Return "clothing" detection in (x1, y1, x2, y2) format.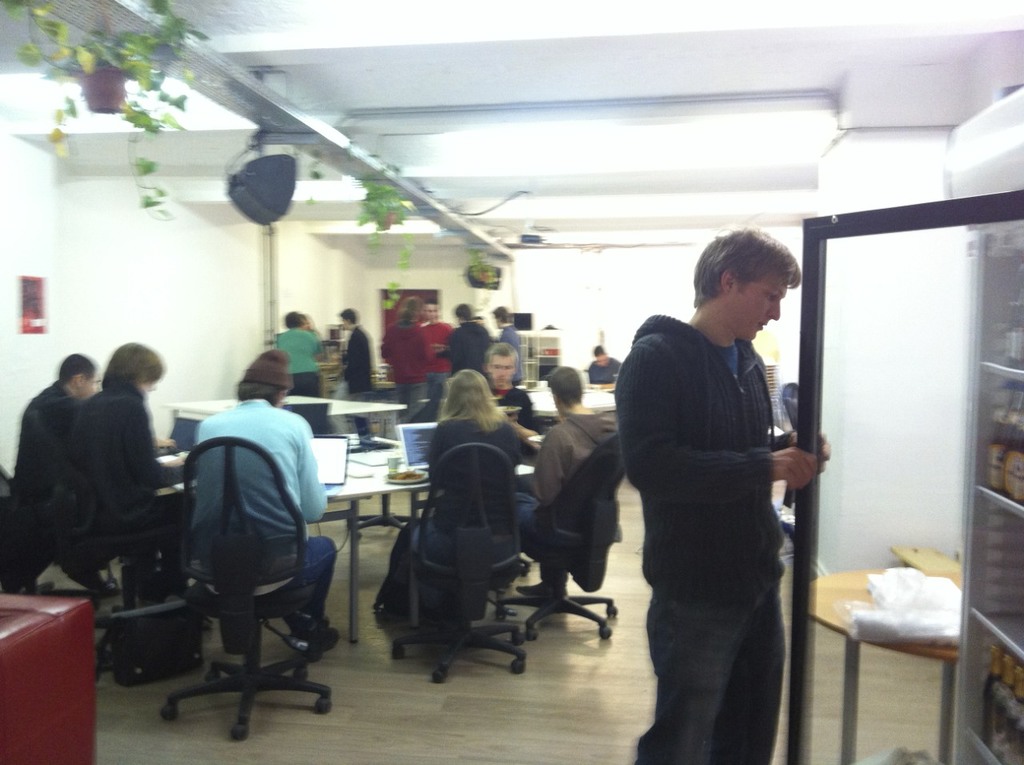
(584, 354, 628, 387).
